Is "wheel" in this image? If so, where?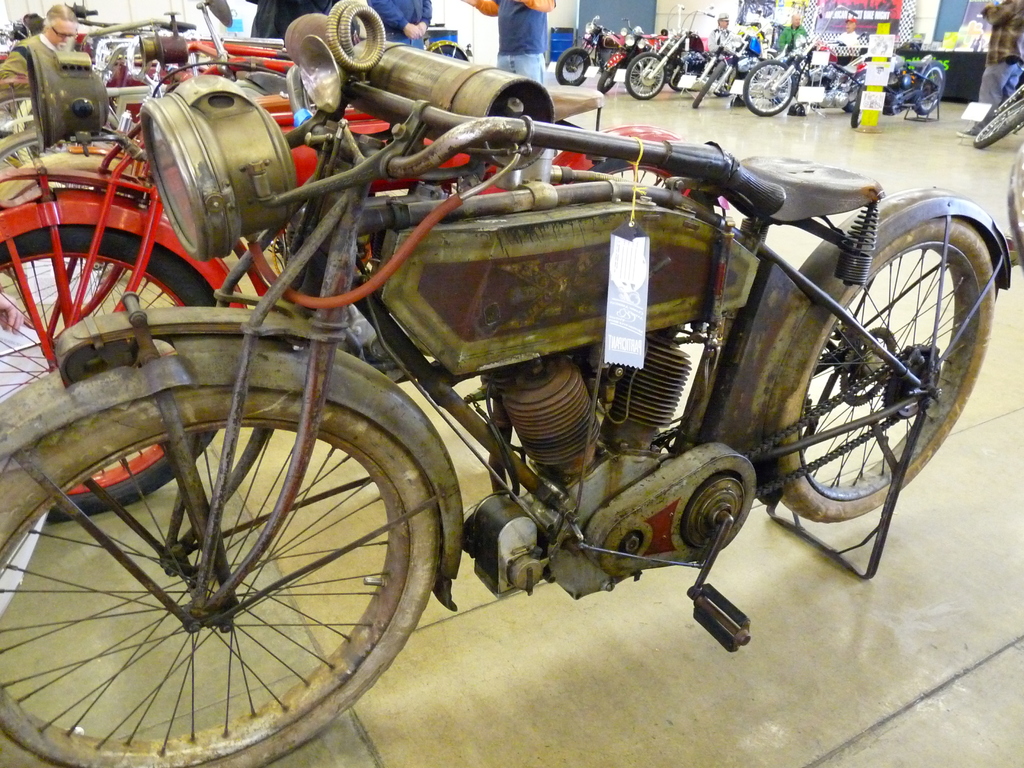
Yes, at left=625, top=54, right=664, bottom=101.
